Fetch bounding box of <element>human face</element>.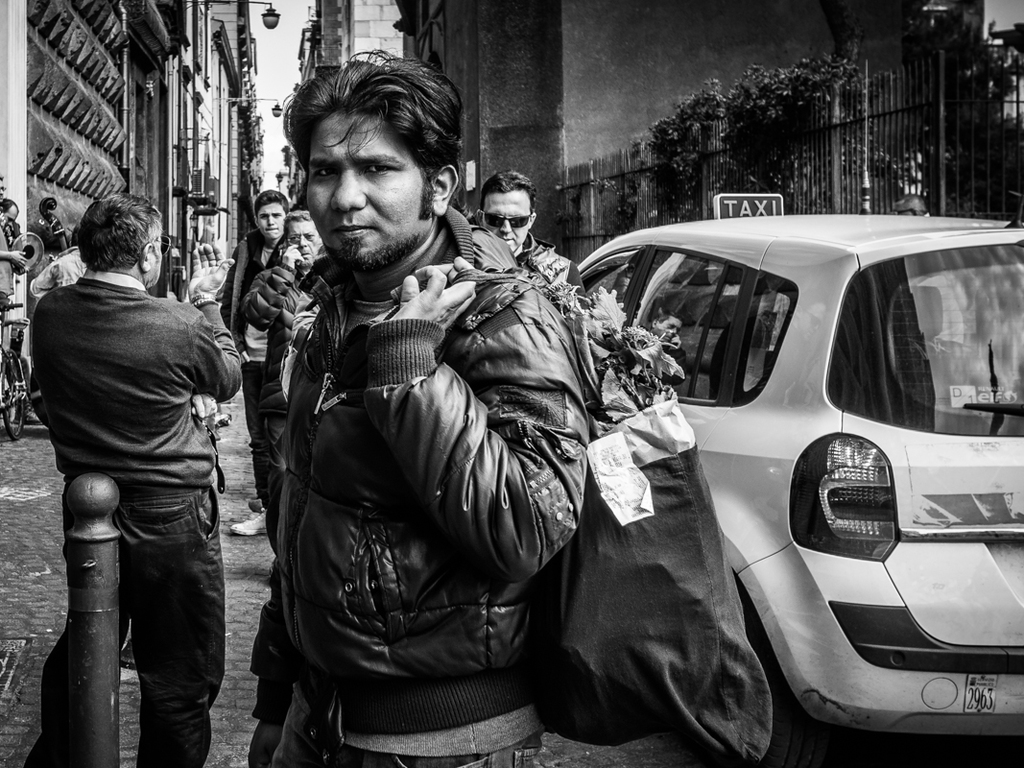
Bbox: <region>284, 220, 318, 261</region>.
